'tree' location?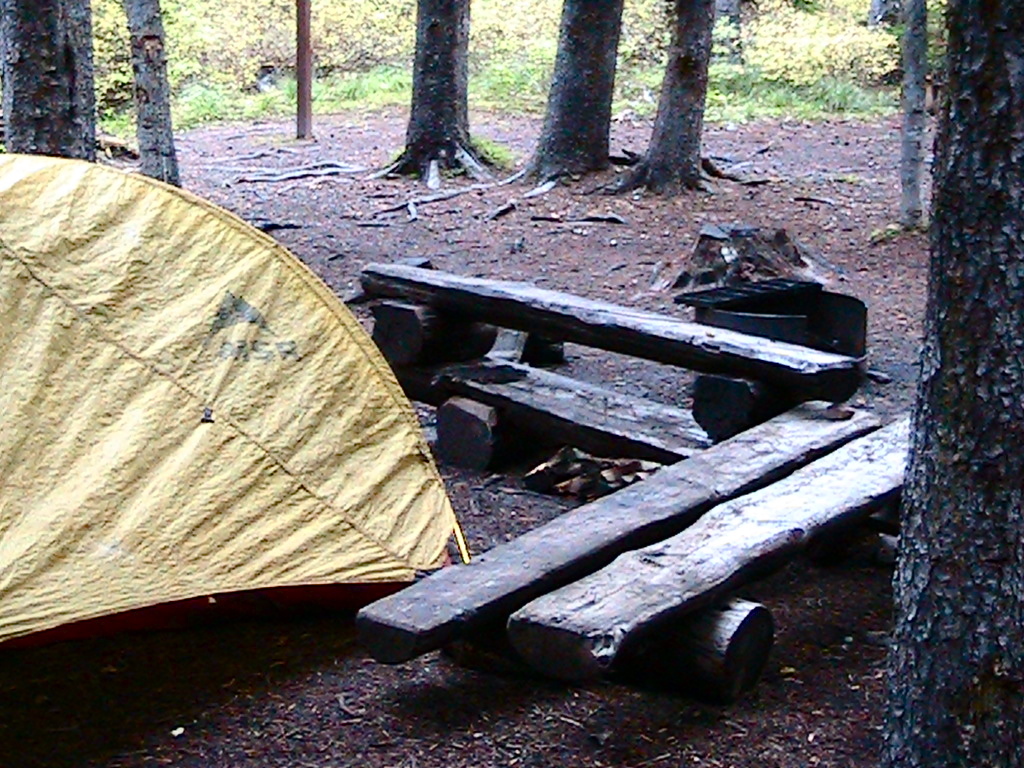
510:0:627:190
